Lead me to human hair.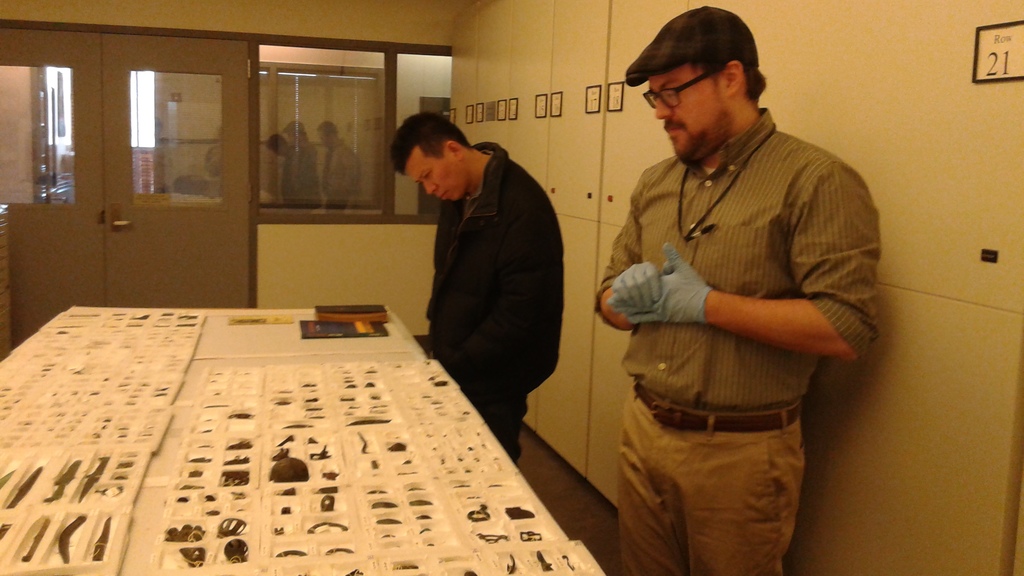
Lead to (393,111,470,179).
